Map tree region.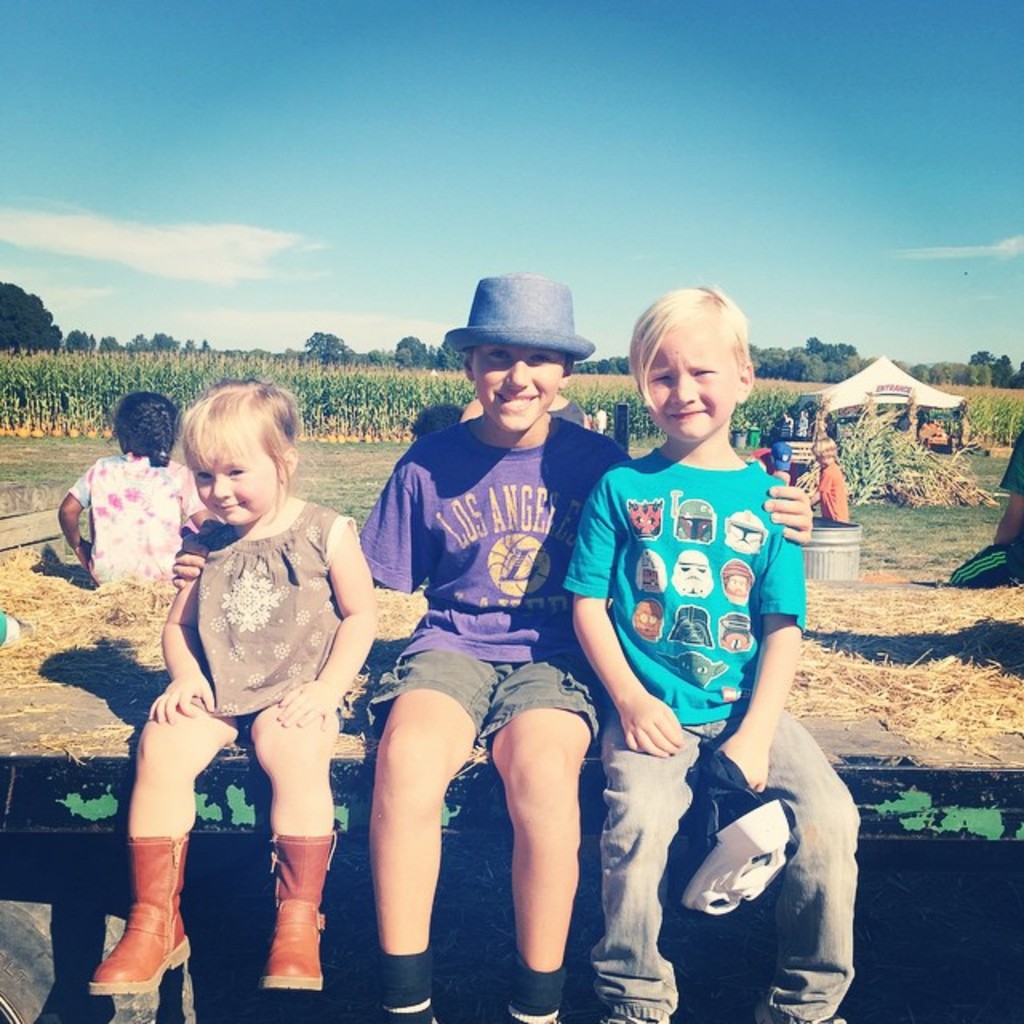
Mapped to bbox=[395, 334, 430, 366].
